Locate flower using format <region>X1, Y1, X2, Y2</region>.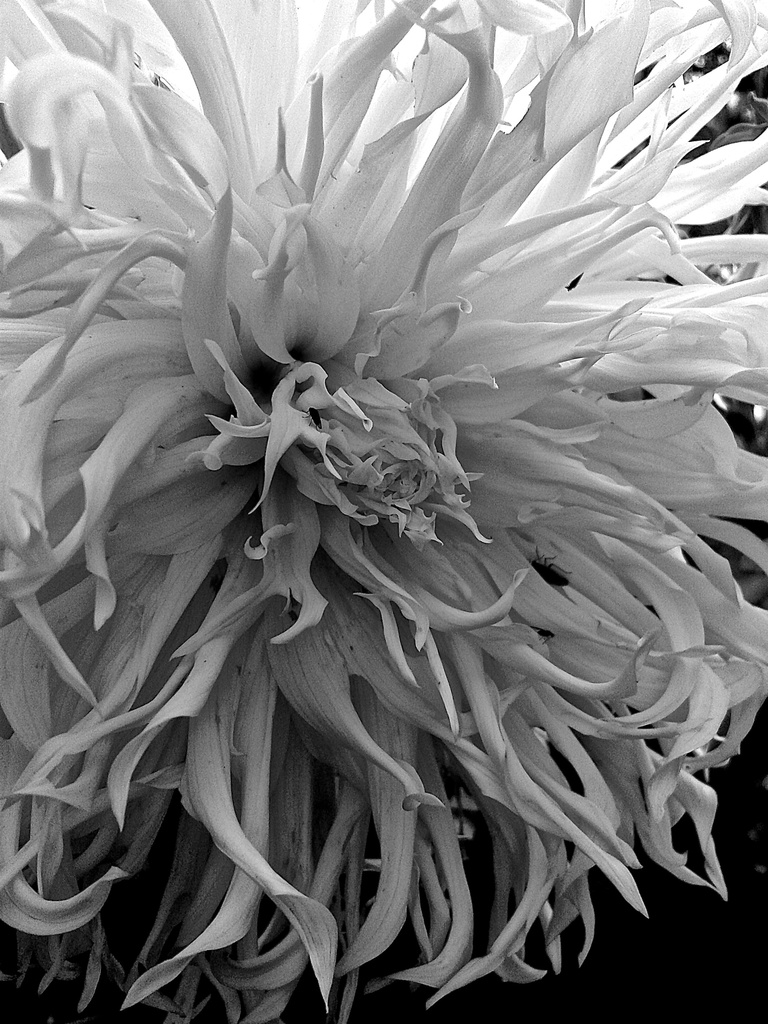
<region>0, 0, 767, 1023</region>.
